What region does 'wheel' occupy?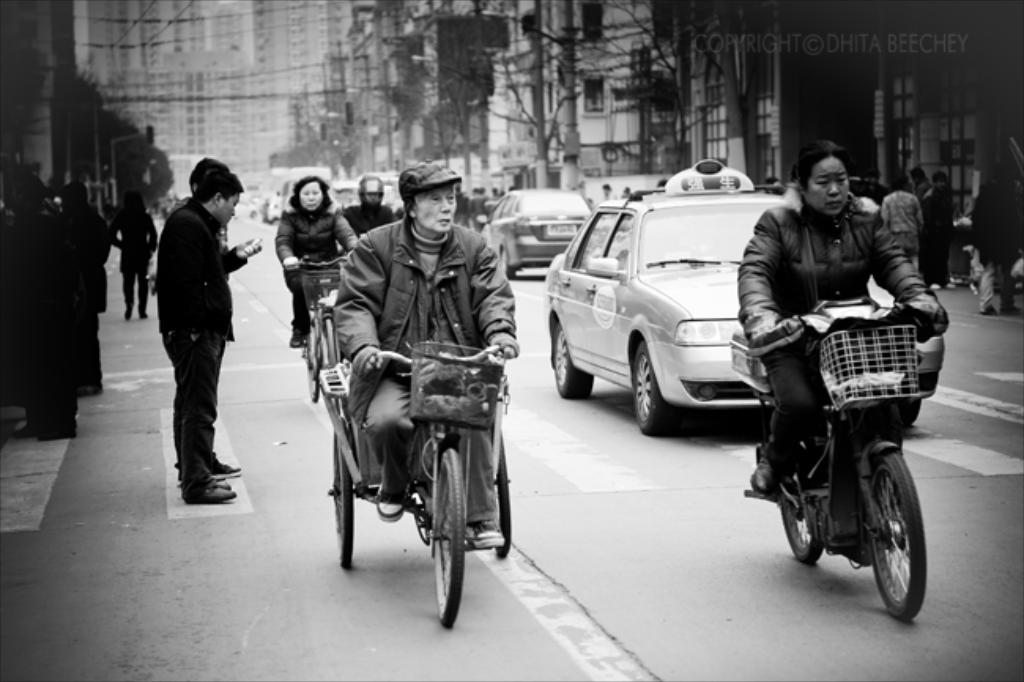
select_region(874, 447, 931, 621).
